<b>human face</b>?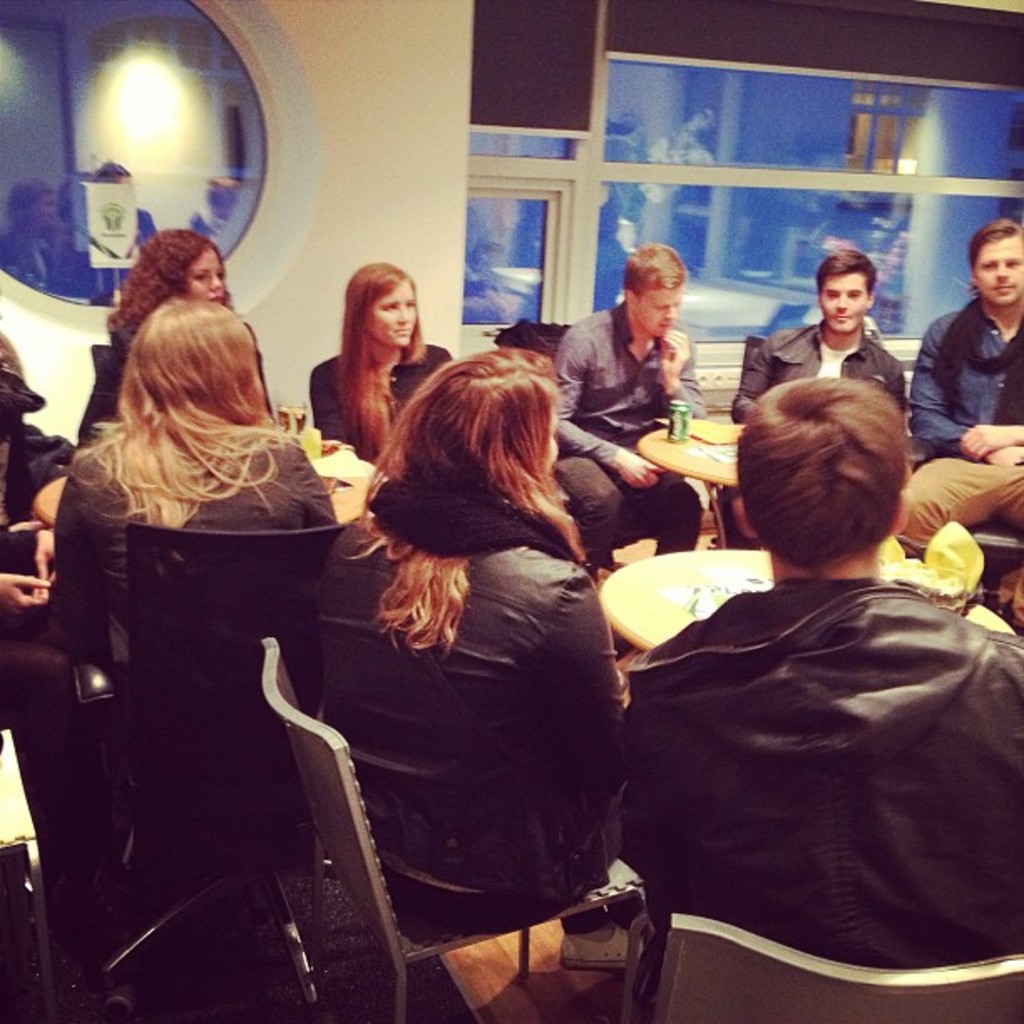
(x1=822, y1=274, x2=873, y2=330)
